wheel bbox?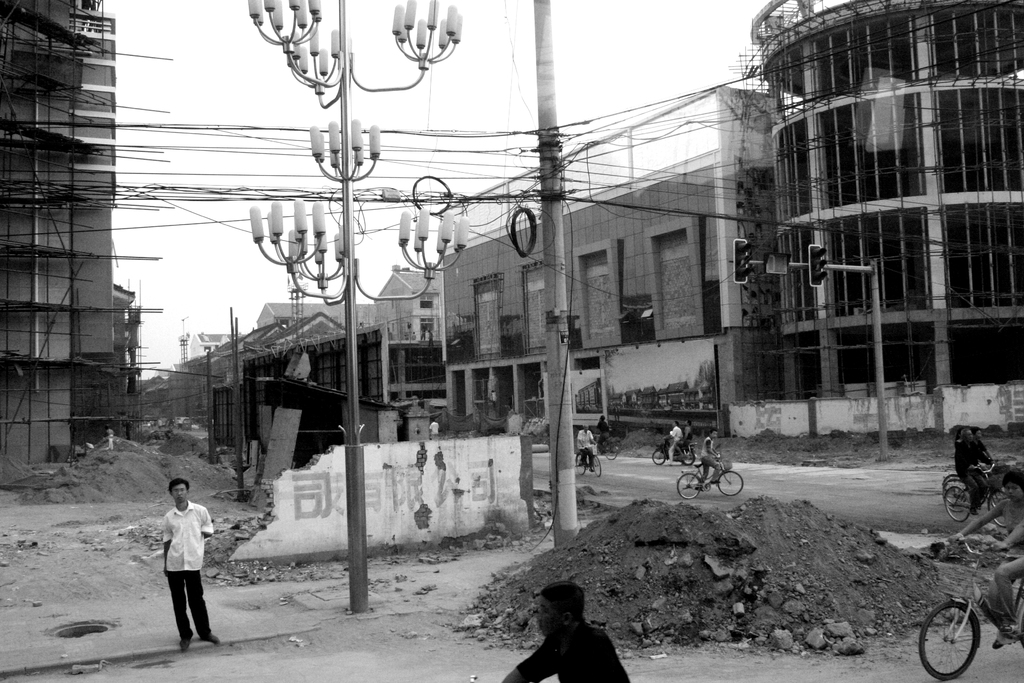
box=[650, 448, 665, 467]
